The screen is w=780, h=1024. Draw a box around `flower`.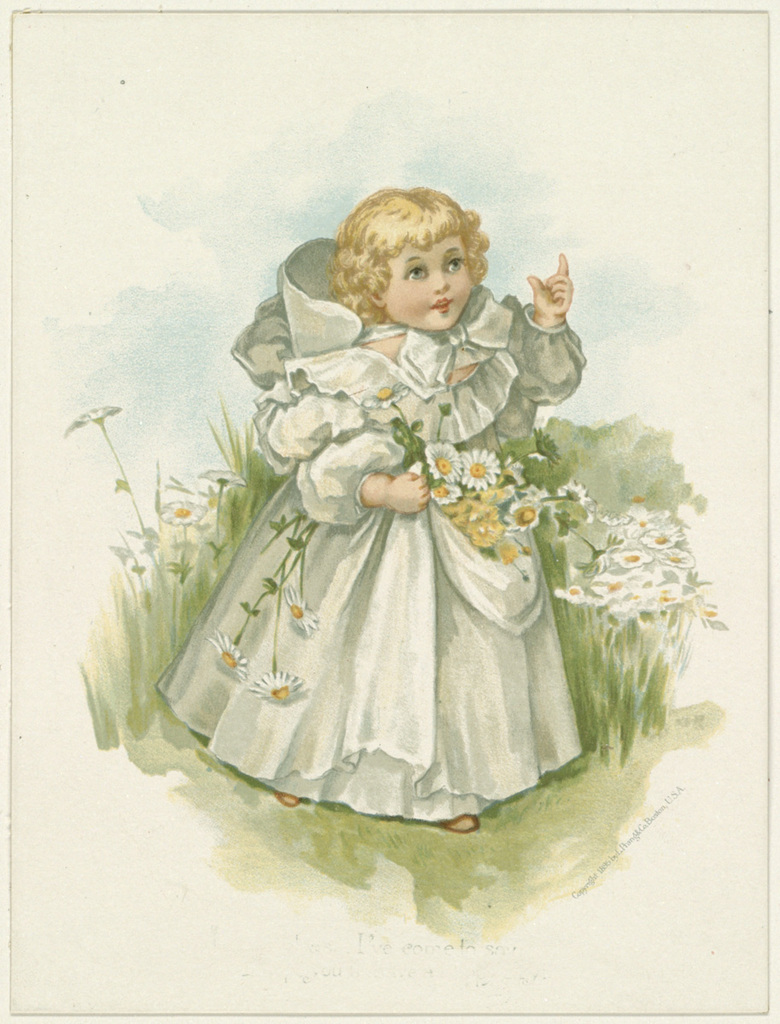
[left=465, top=448, right=503, bottom=491].
